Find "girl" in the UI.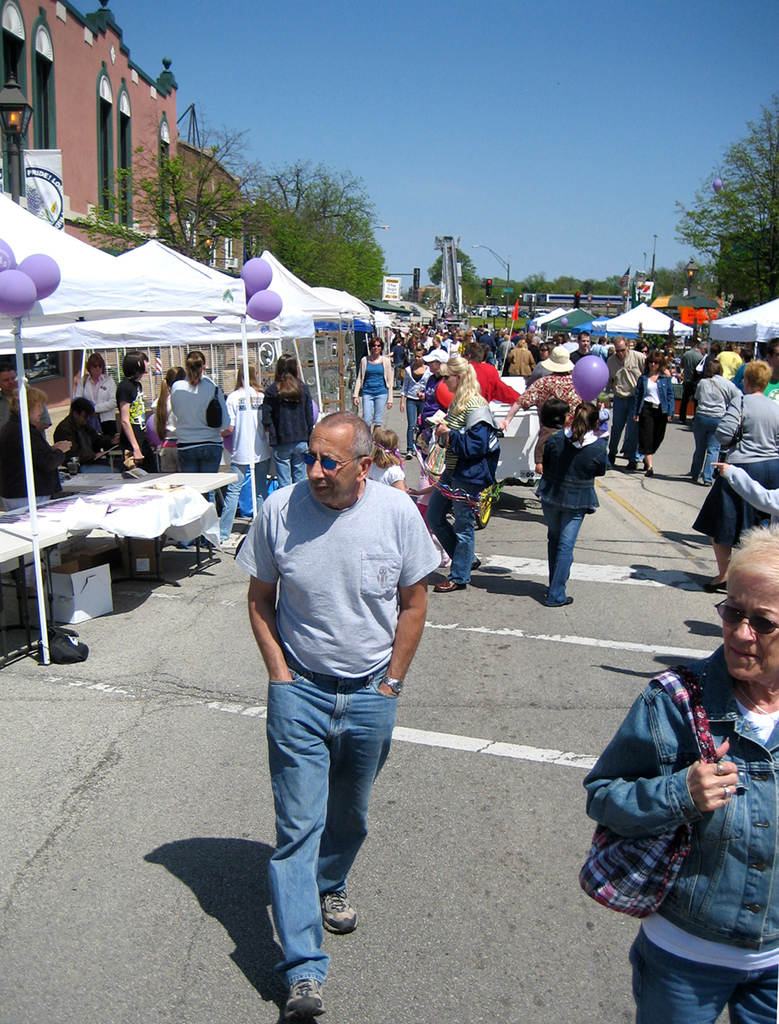
UI element at 163, 342, 233, 473.
